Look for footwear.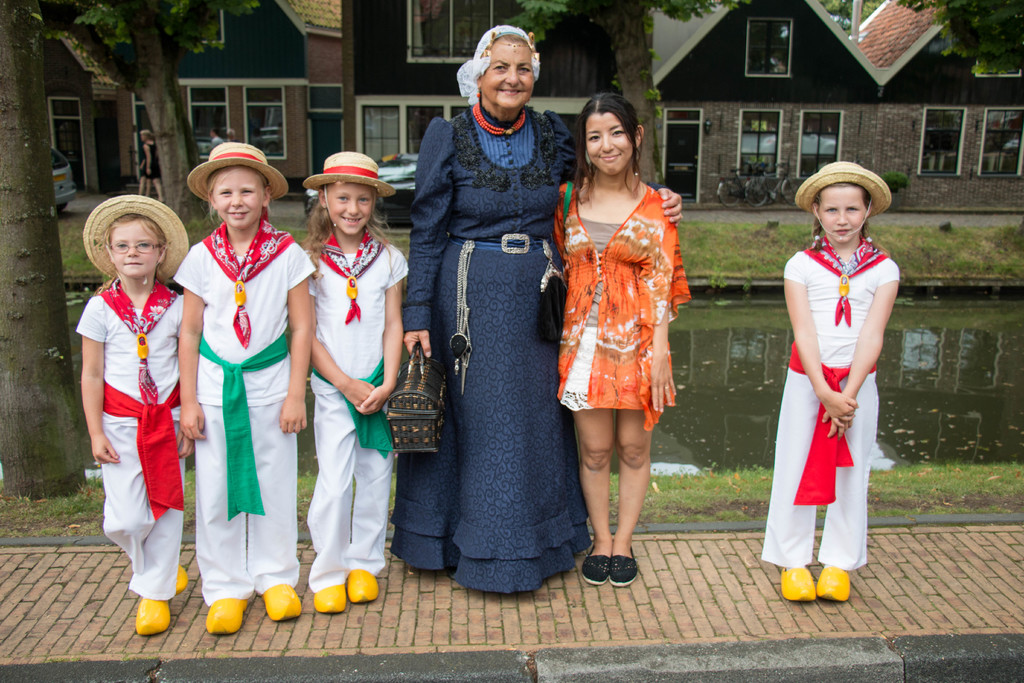
Found: bbox=(582, 541, 611, 585).
